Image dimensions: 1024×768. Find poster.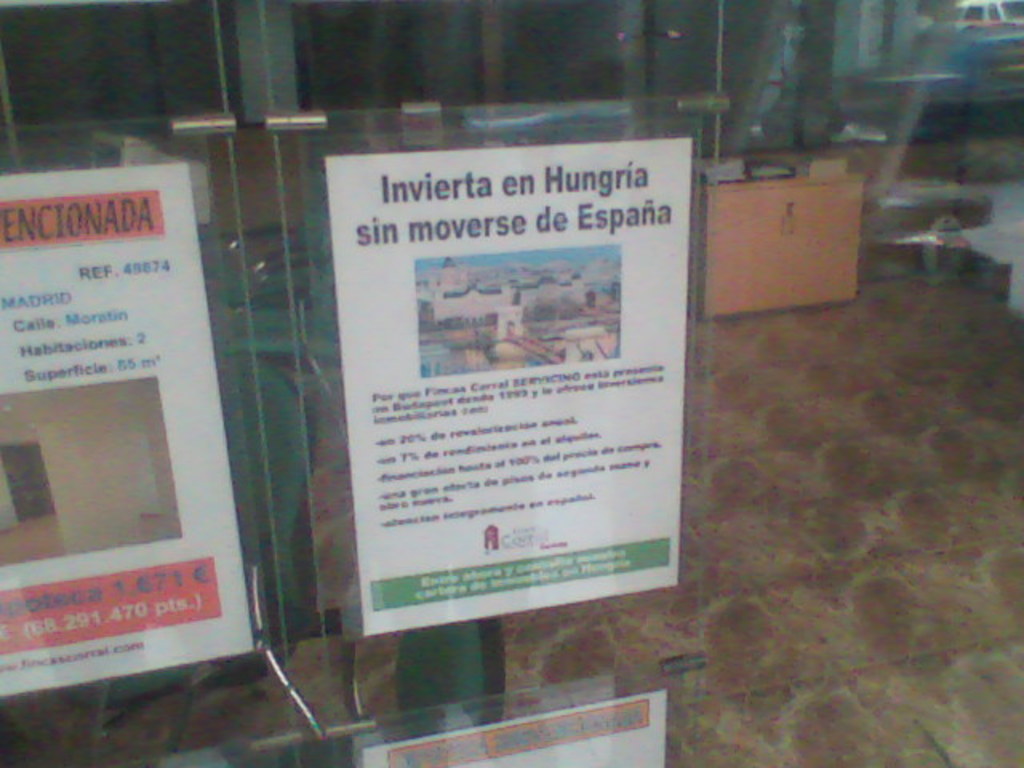
(left=3, top=166, right=259, bottom=698).
